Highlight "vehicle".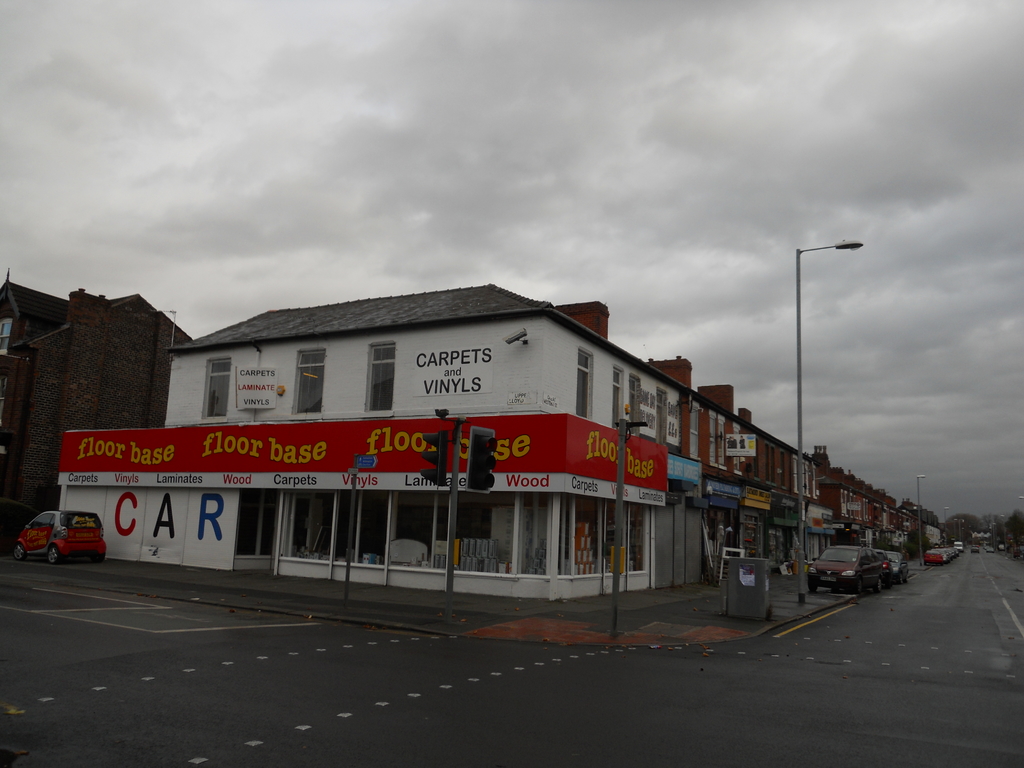
Highlighted region: bbox=[986, 547, 995, 552].
